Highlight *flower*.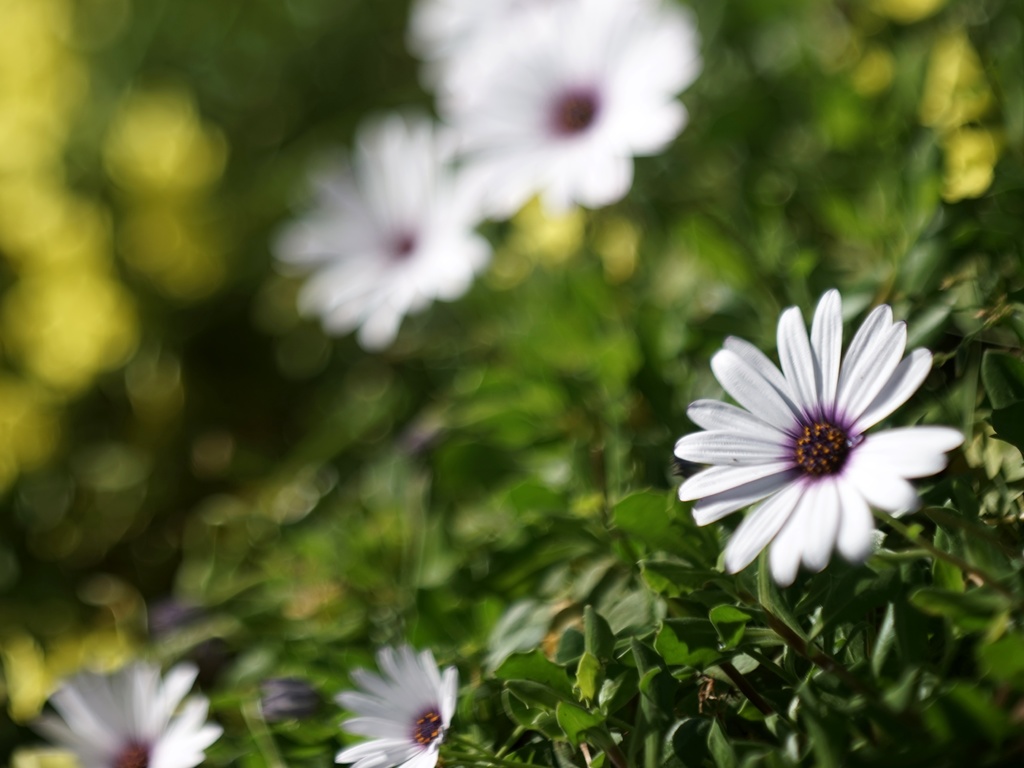
Highlighted region: 670 298 961 598.
